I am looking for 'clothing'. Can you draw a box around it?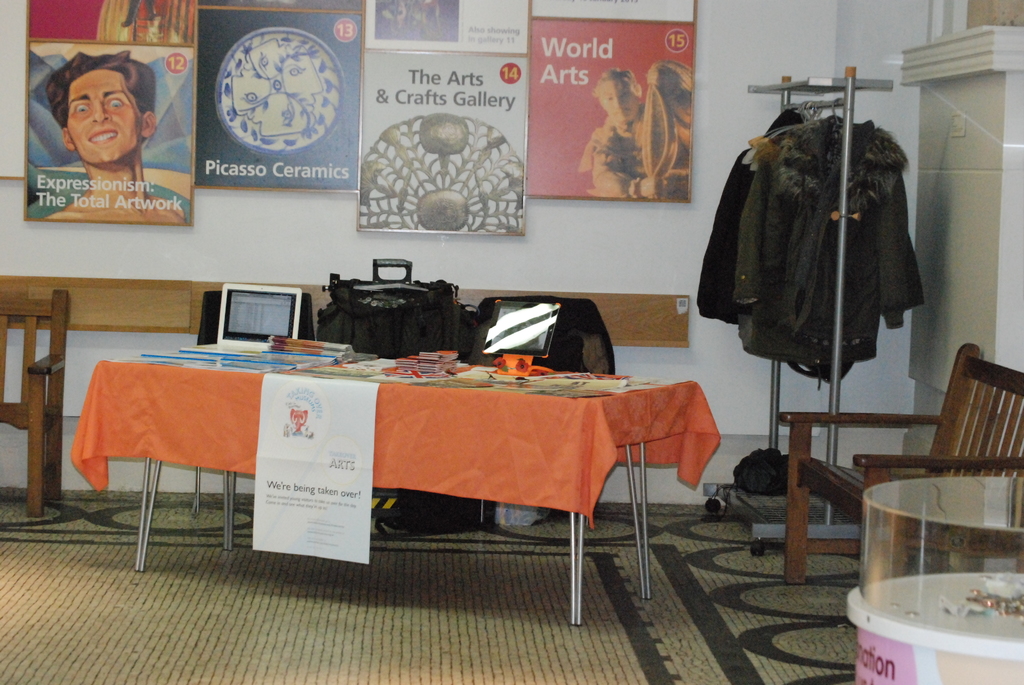
Sure, the bounding box is pyautogui.locateOnScreen(579, 114, 691, 212).
